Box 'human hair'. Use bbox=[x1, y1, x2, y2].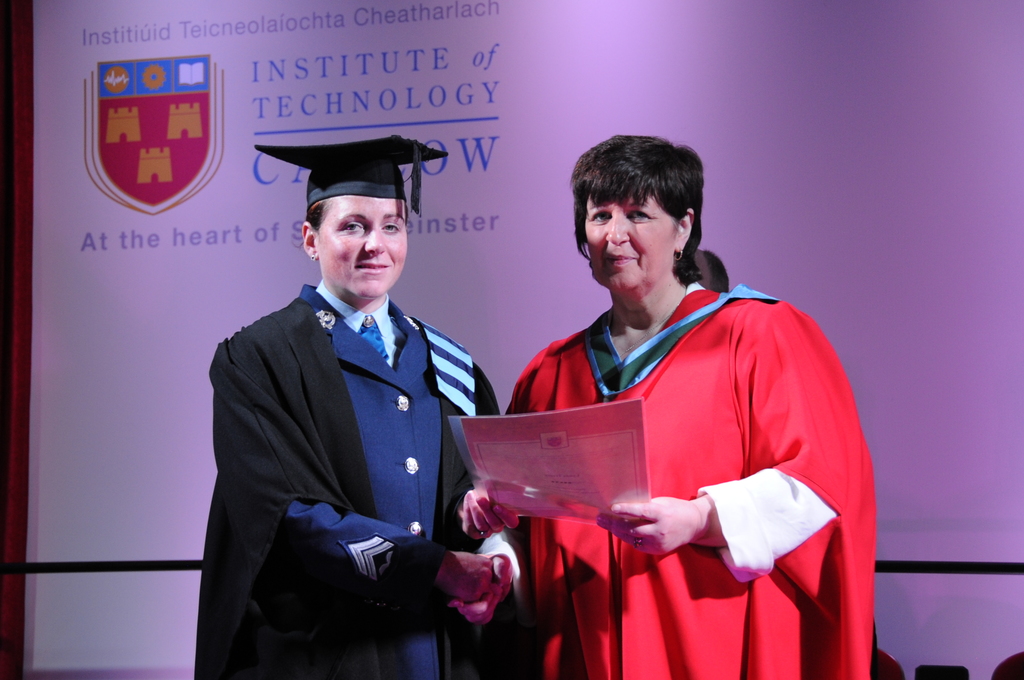
bbox=[304, 198, 329, 232].
